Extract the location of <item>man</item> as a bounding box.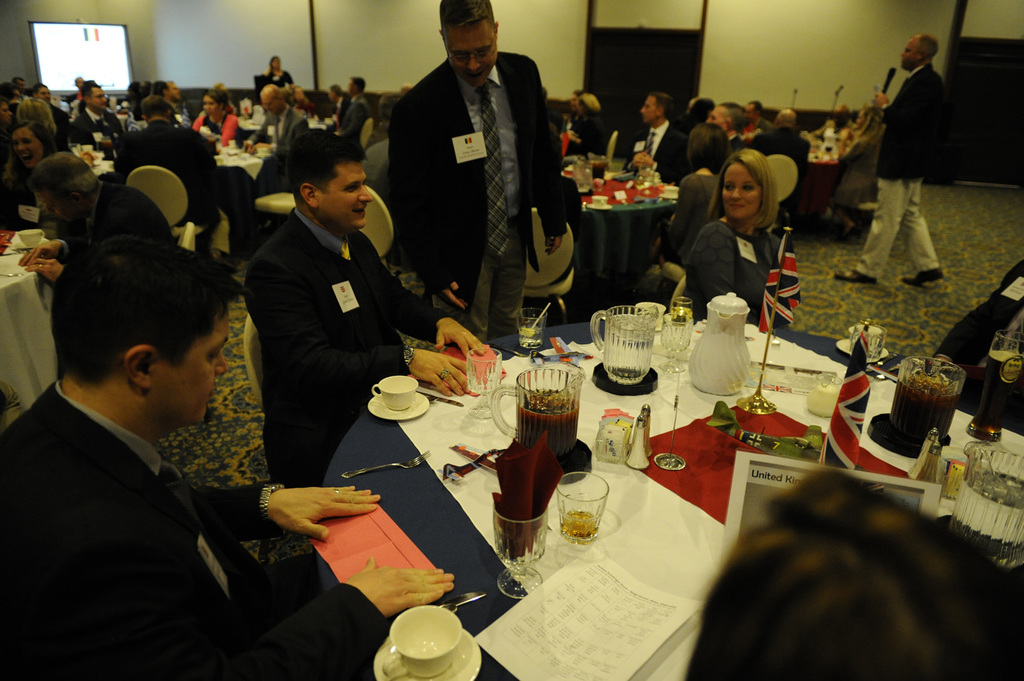
[629,86,680,186].
